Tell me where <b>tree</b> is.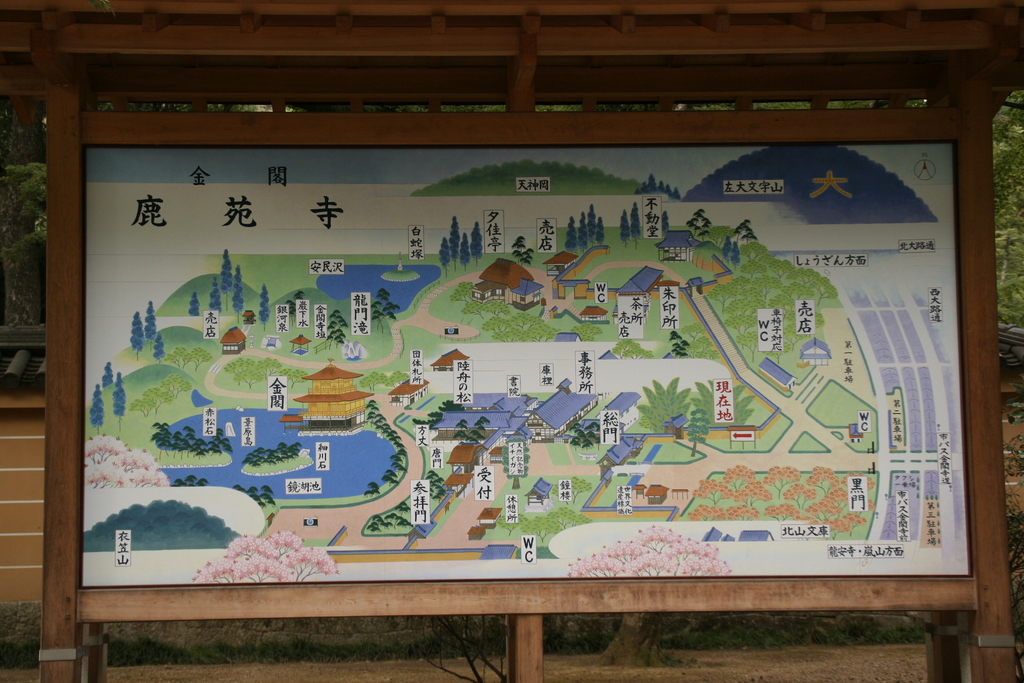
<b>tree</b> is at l=568, t=420, r=603, b=450.
